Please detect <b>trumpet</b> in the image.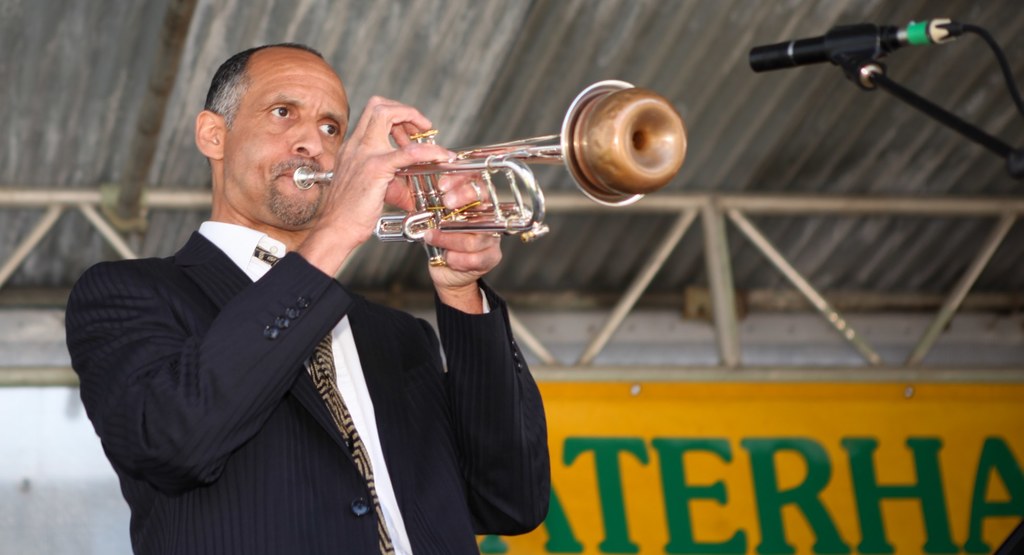
select_region(293, 79, 686, 266).
